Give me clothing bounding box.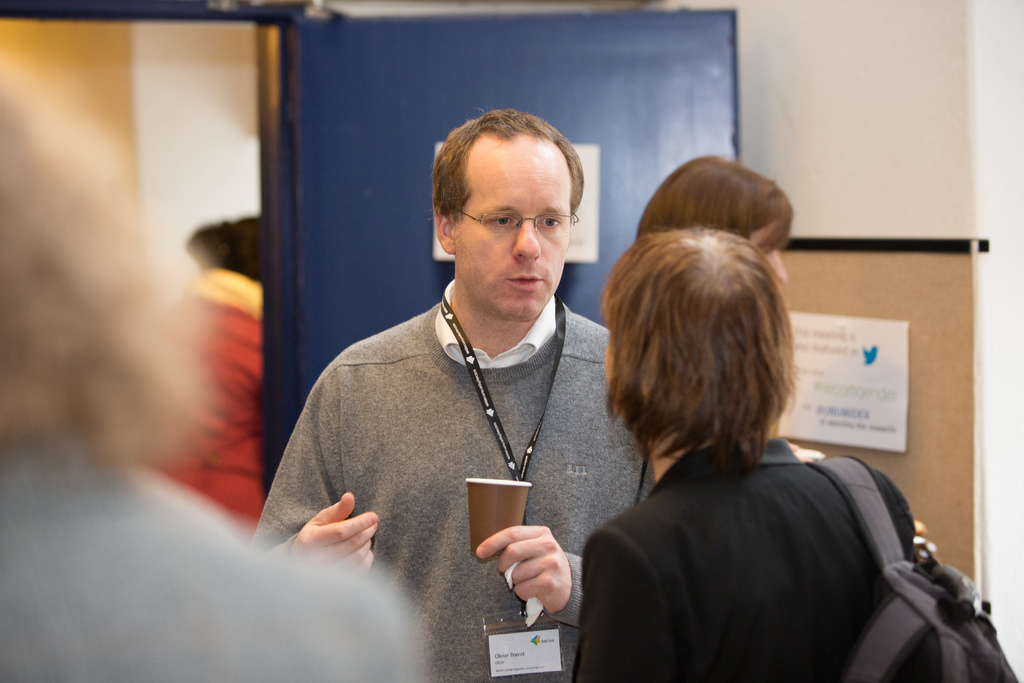
0/458/426/682.
